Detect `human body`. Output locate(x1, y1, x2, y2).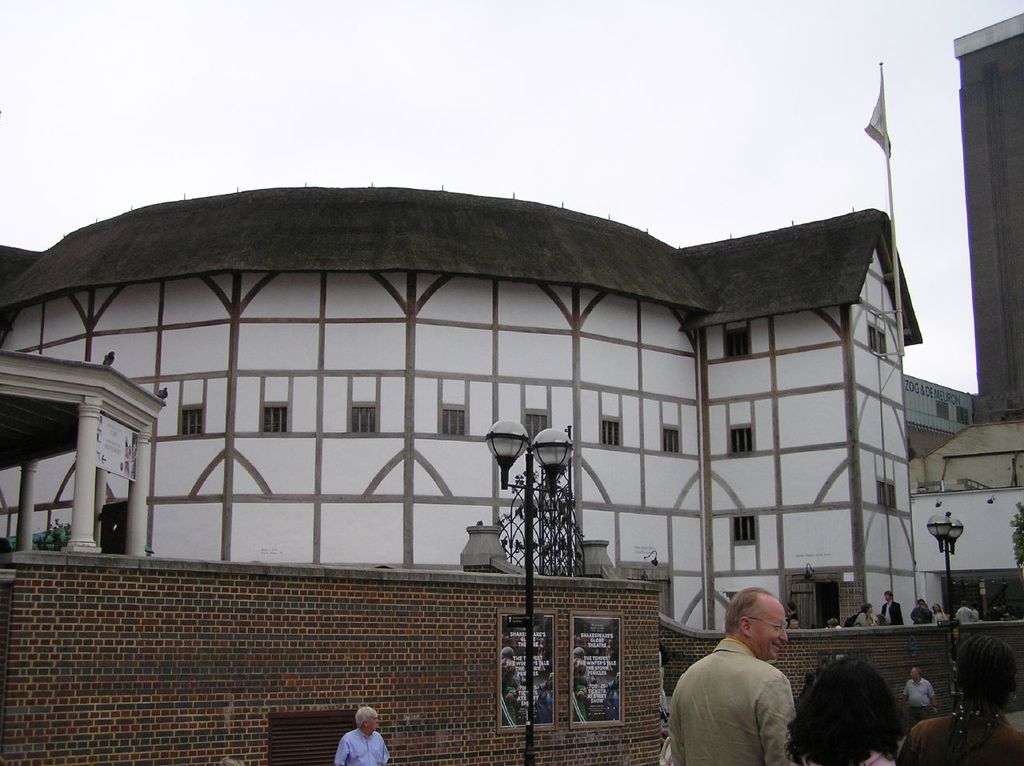
locate(909, 600, 933, 625).
